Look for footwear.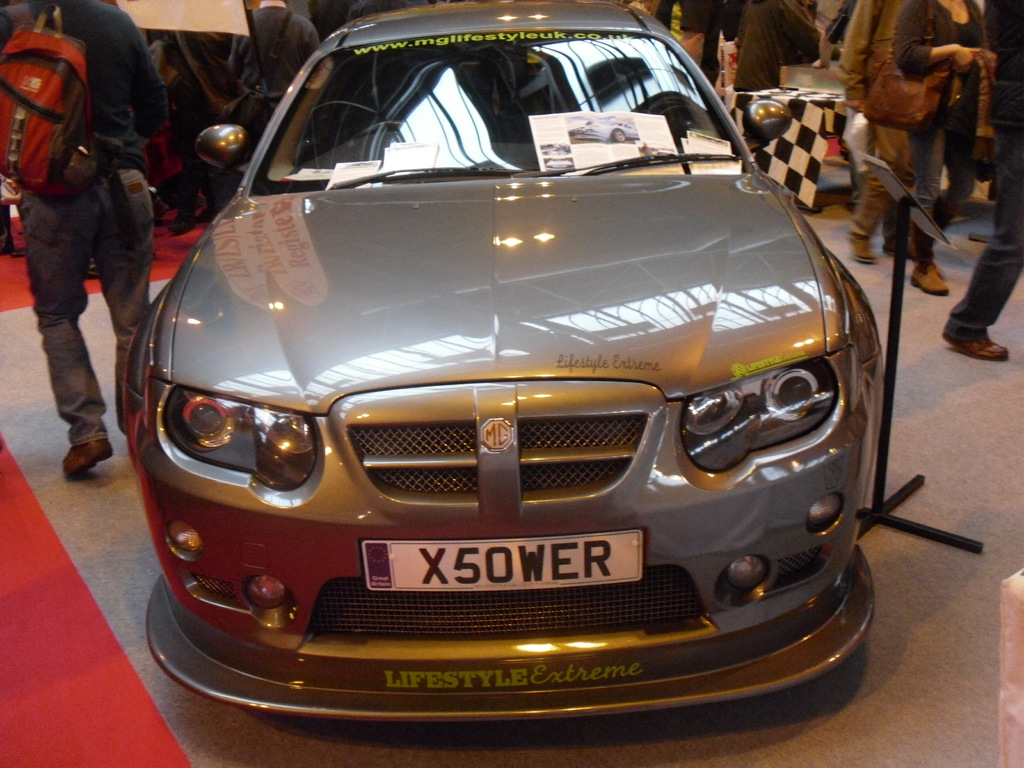
Found: bbox(842, 232, 870, 262).
